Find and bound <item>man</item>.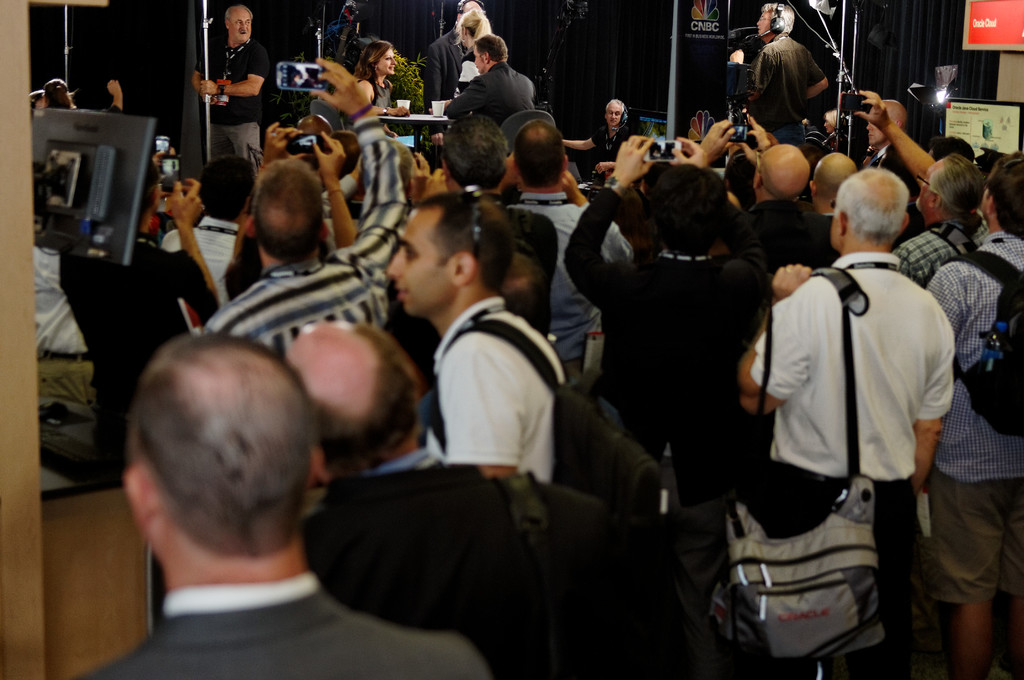
Bound: 201:58:417:352.
